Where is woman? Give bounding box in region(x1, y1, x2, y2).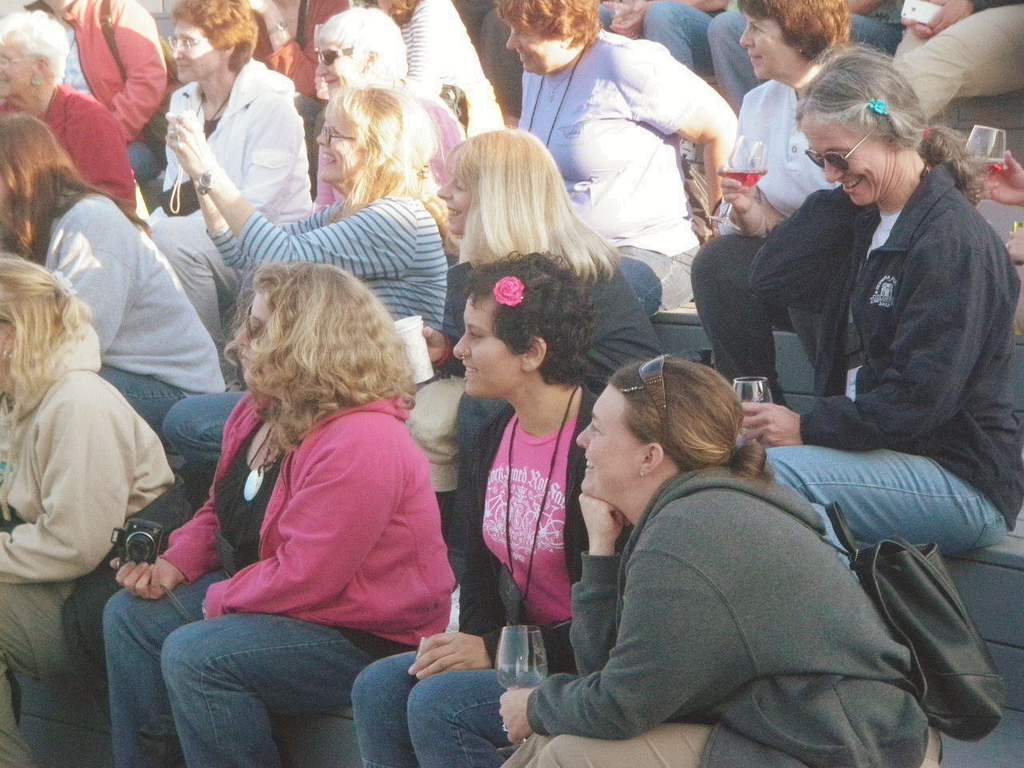
region(486, 350, 953, 767).
